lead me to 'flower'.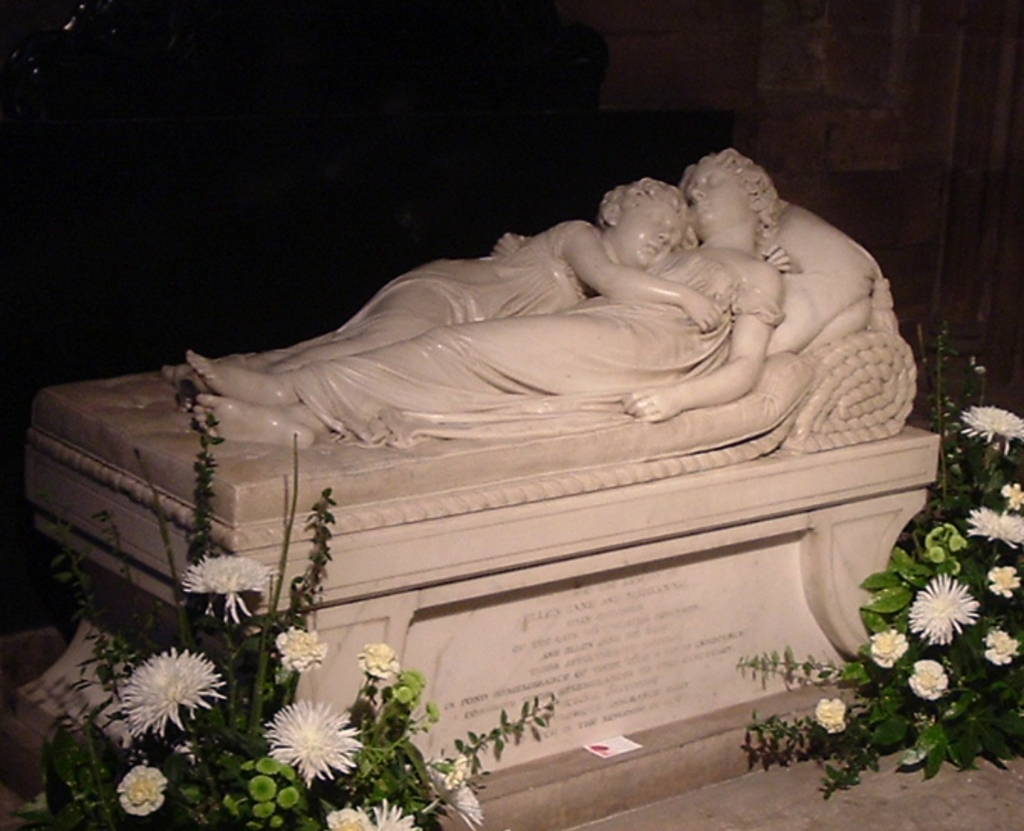
Lead to box=[365, 799, 420, 829].
